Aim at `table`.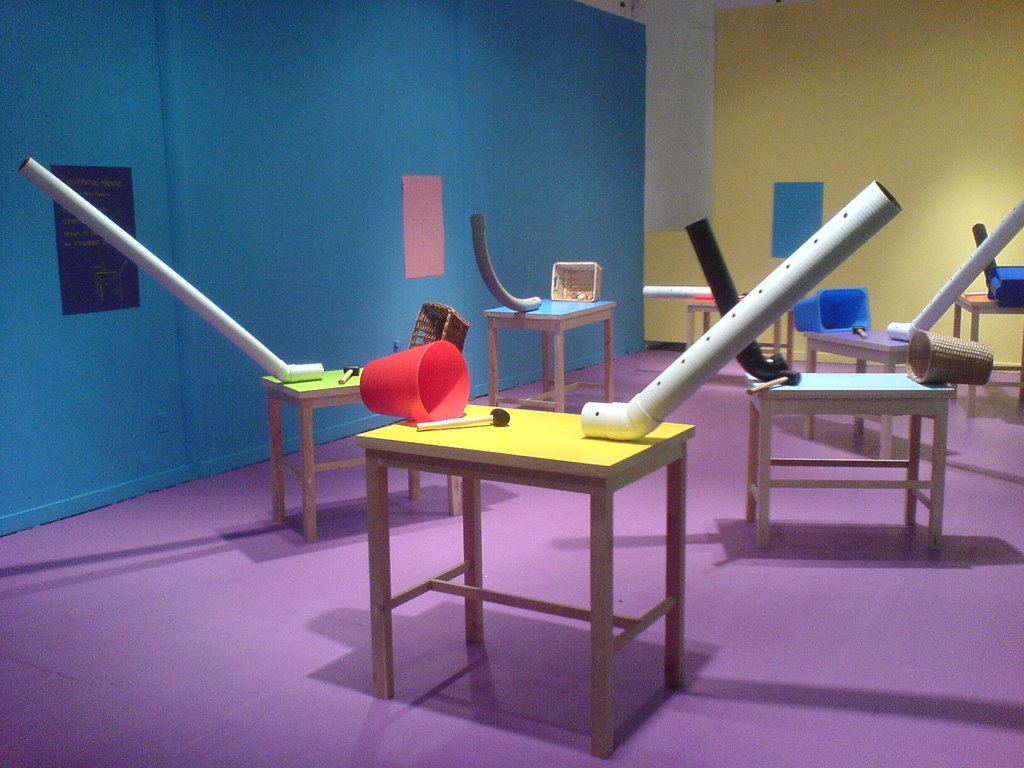
Aimed at rect(342, 374, 707, 734).
